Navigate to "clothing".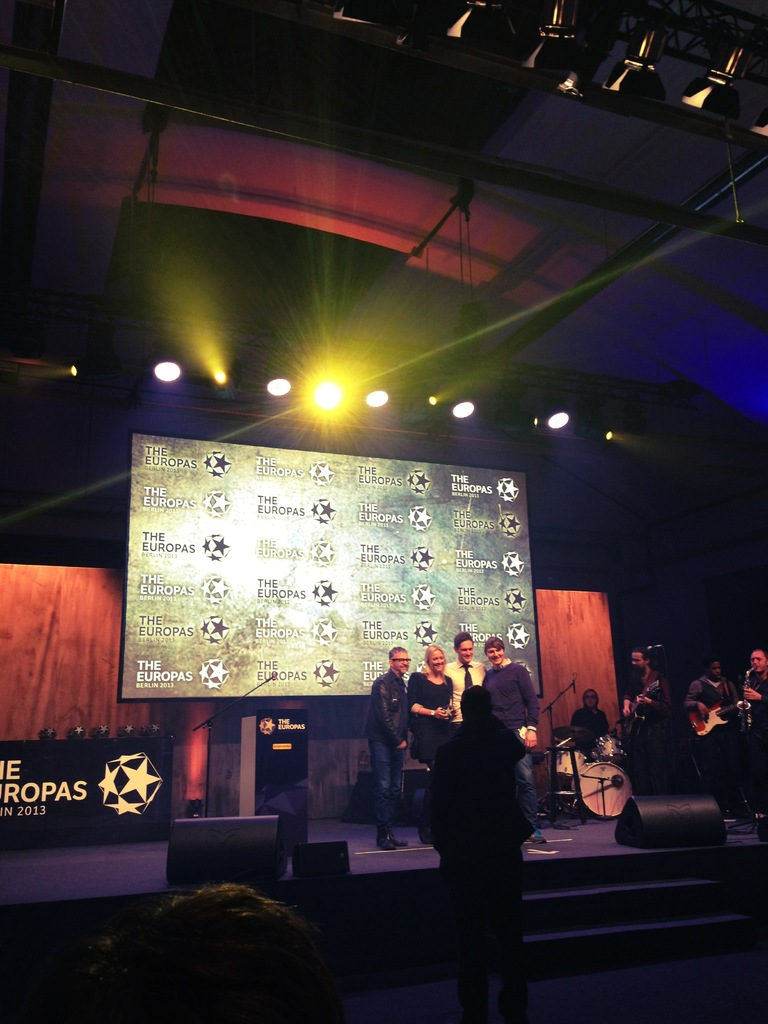
Navigation target: [574,696,604,749].
